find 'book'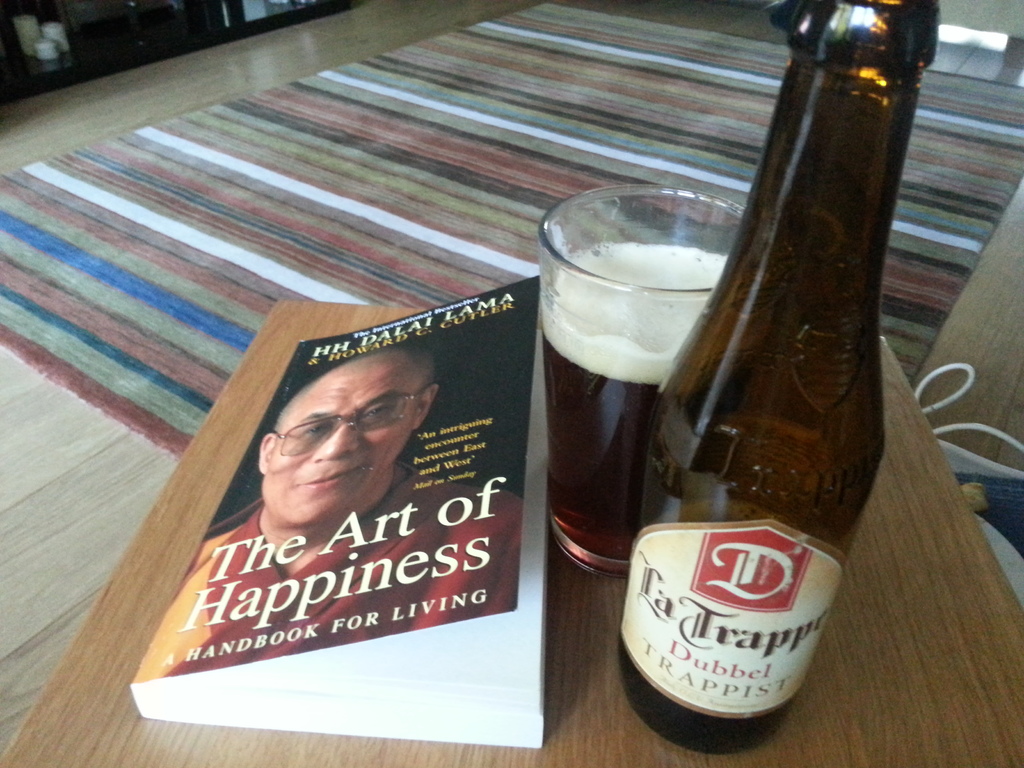
(136, 310, 574, 738)
